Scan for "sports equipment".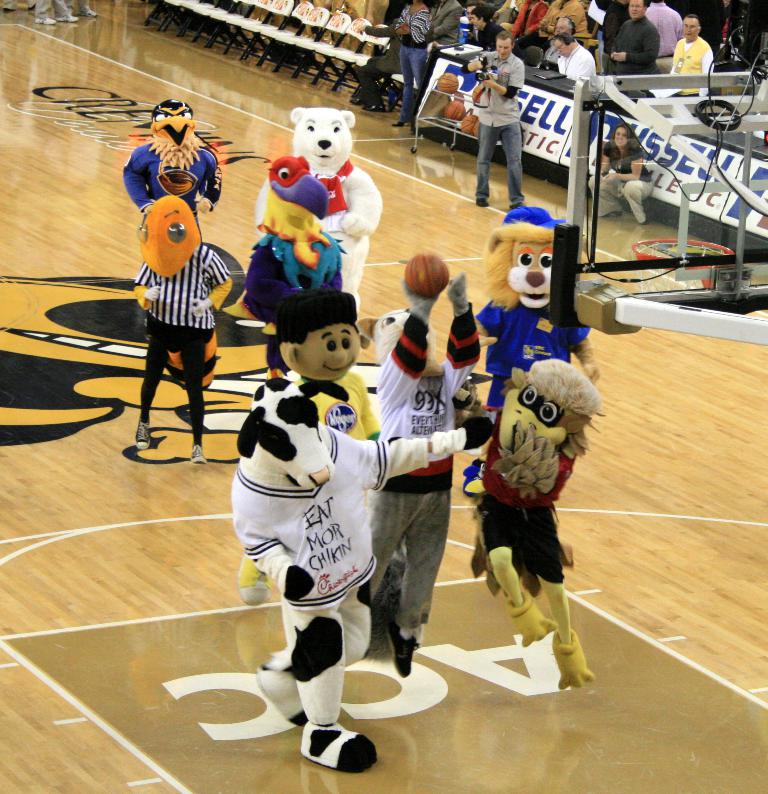
Scan result: bbox=(437, 73, 459, 93).
